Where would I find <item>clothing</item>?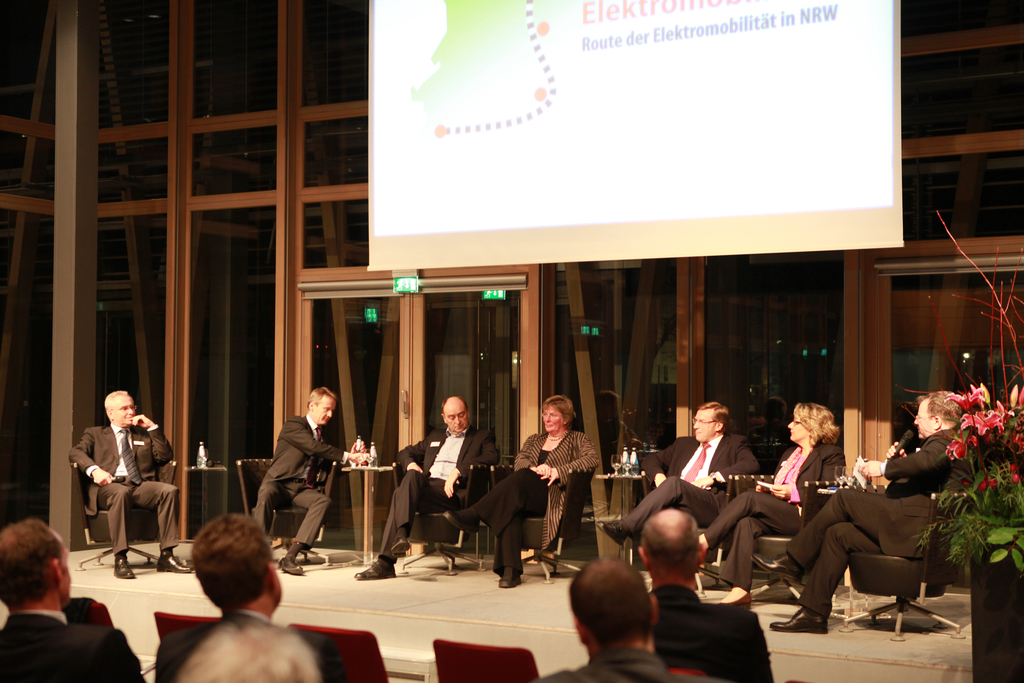
At [x1=154, y1=609, x2=361, y2=682].
